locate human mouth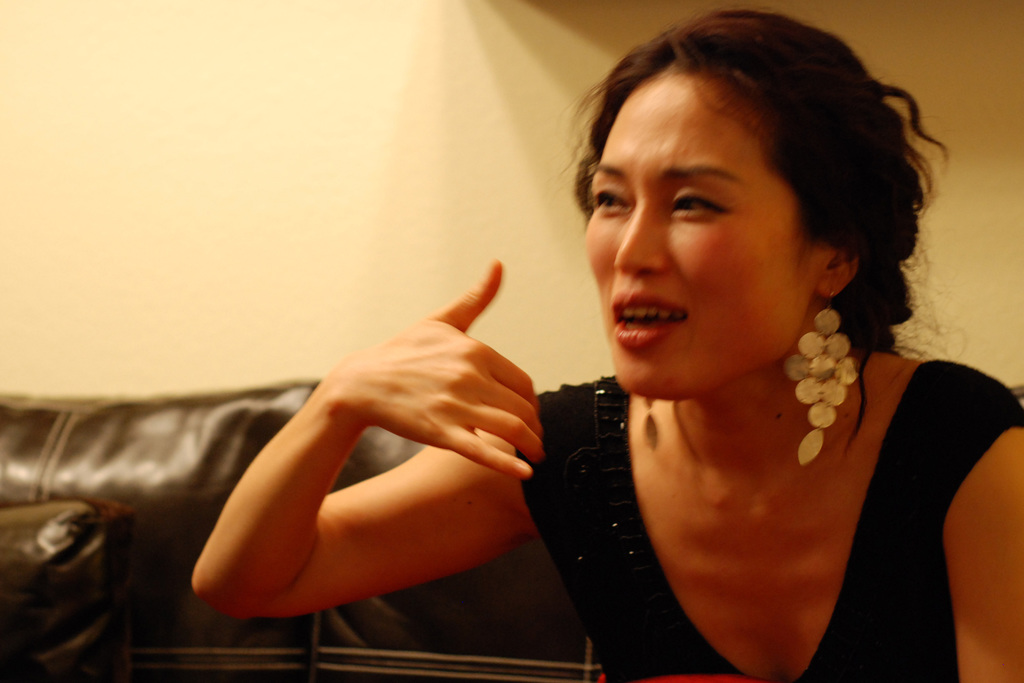
detection(614, 296, 683, 342)
